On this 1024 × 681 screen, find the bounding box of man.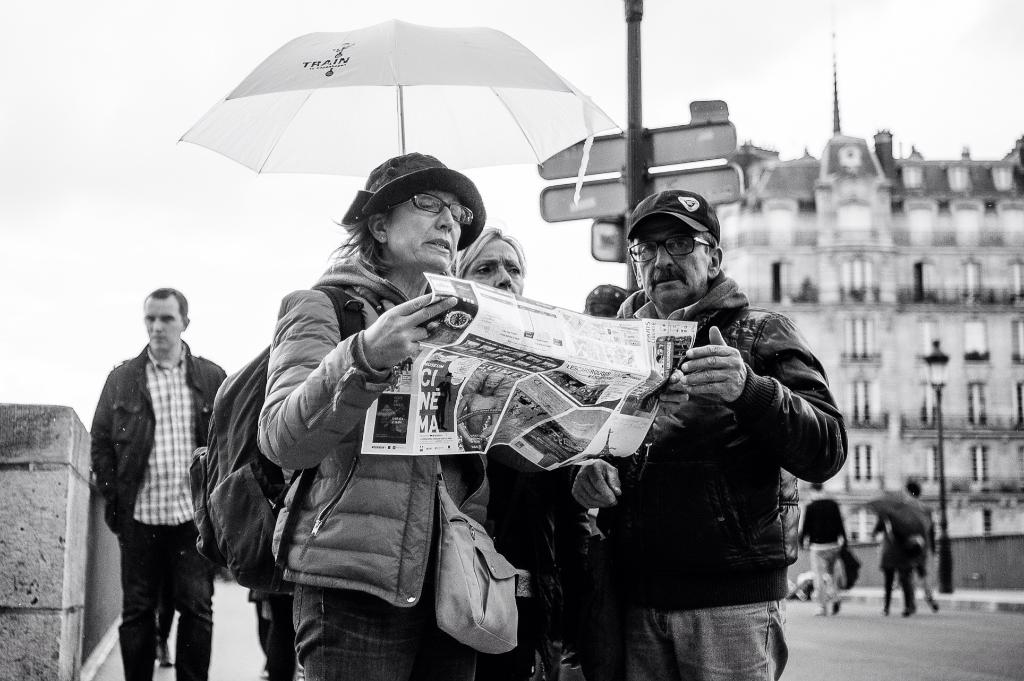
Bounding box: select_region(867, 487, 918, 616).
